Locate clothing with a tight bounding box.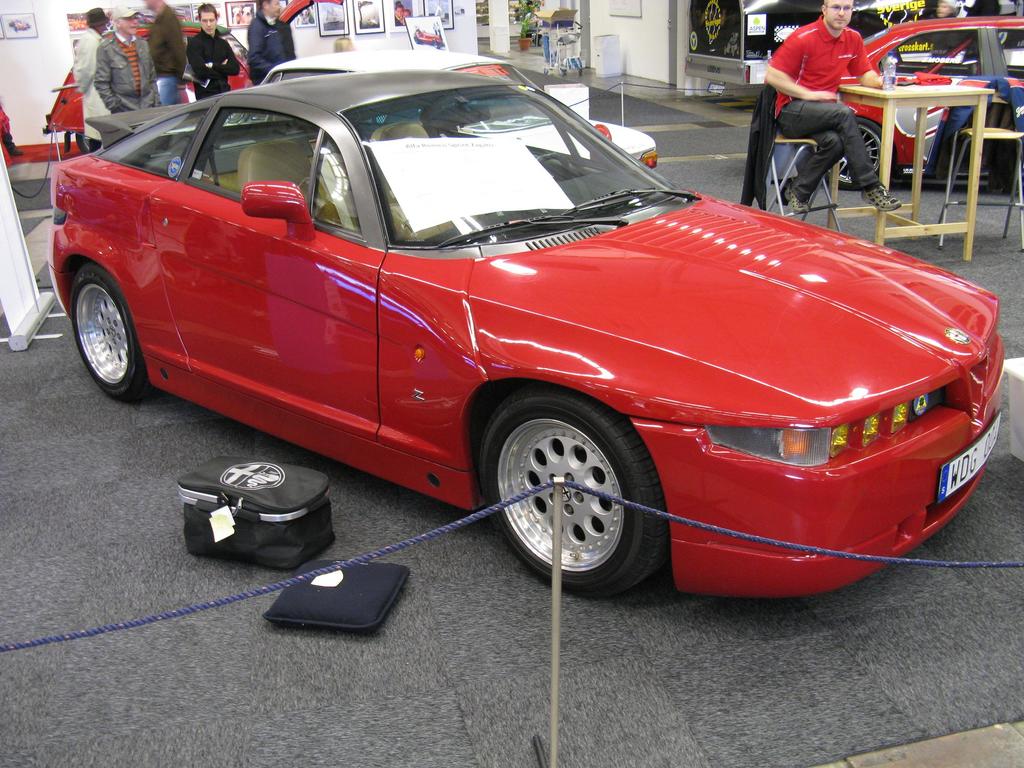
box(242, 7, 291, 94).
